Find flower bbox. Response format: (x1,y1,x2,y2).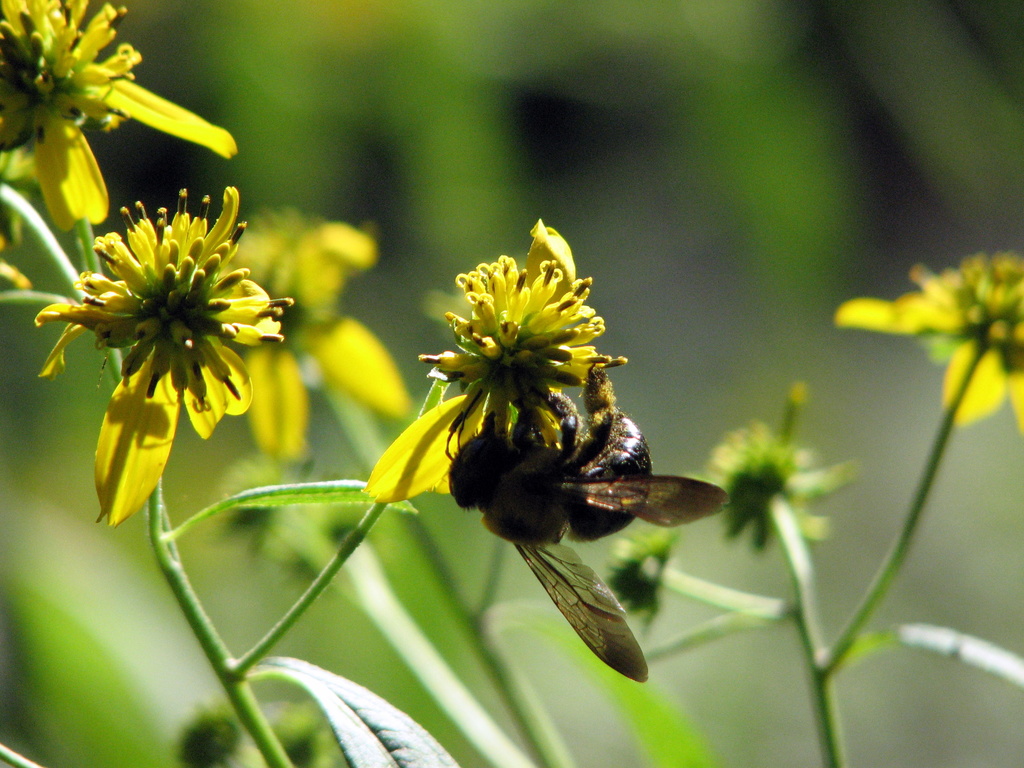
(0,0,237,234).
